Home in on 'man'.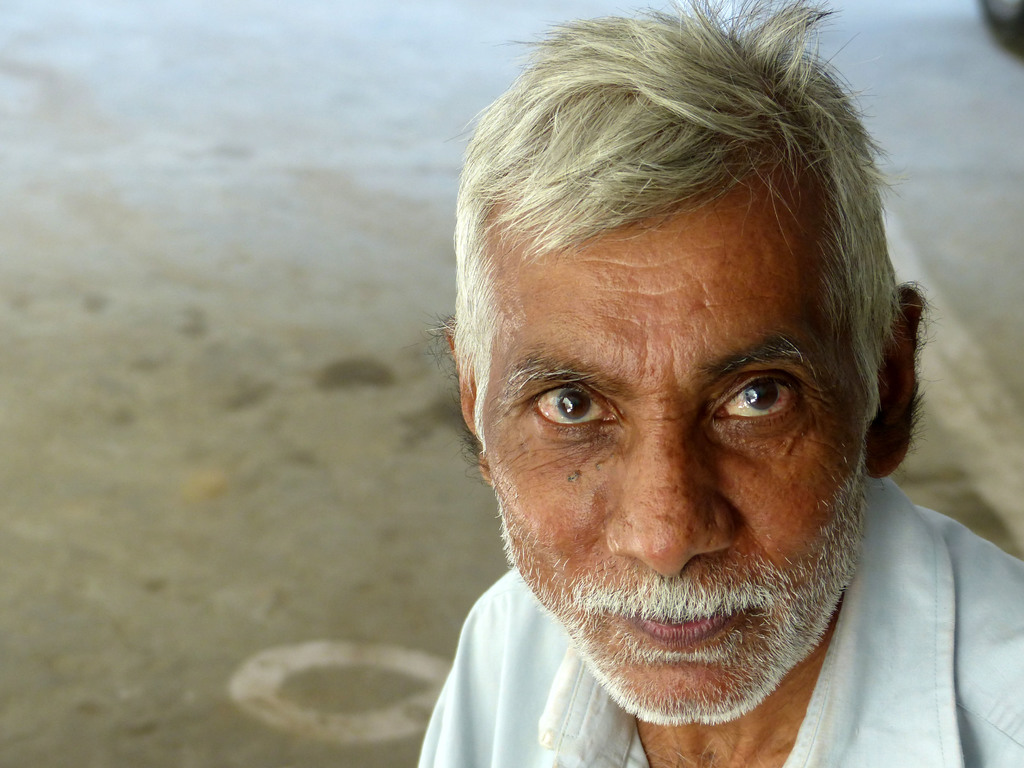
Homed in at bbox(326, 39, 1023, 767).
